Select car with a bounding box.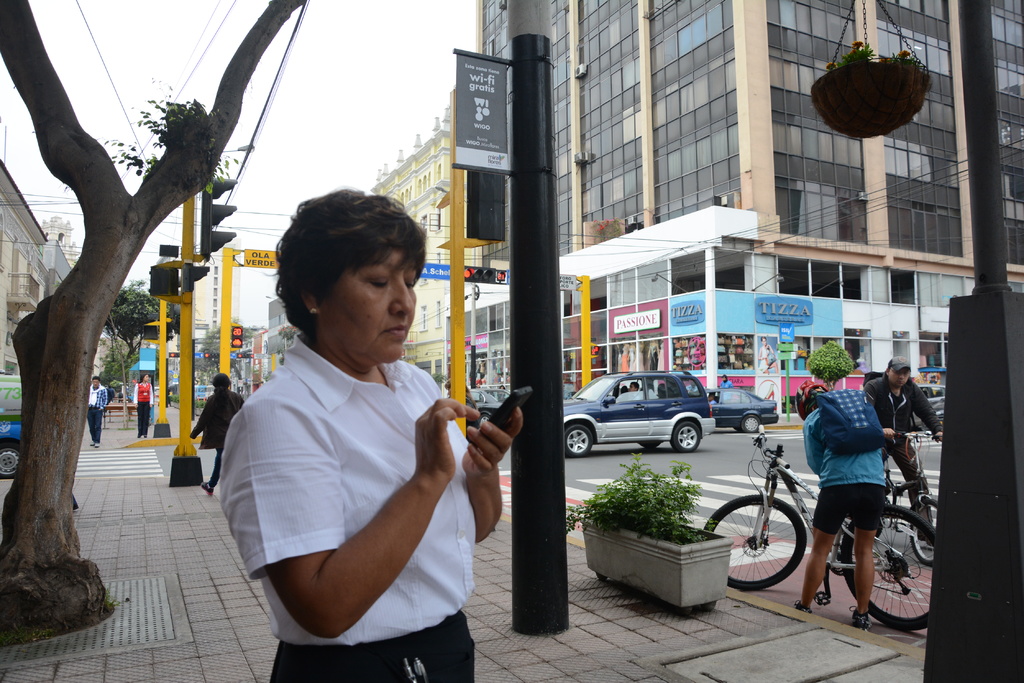
left=693, top=386, right=778, bottom=433.
